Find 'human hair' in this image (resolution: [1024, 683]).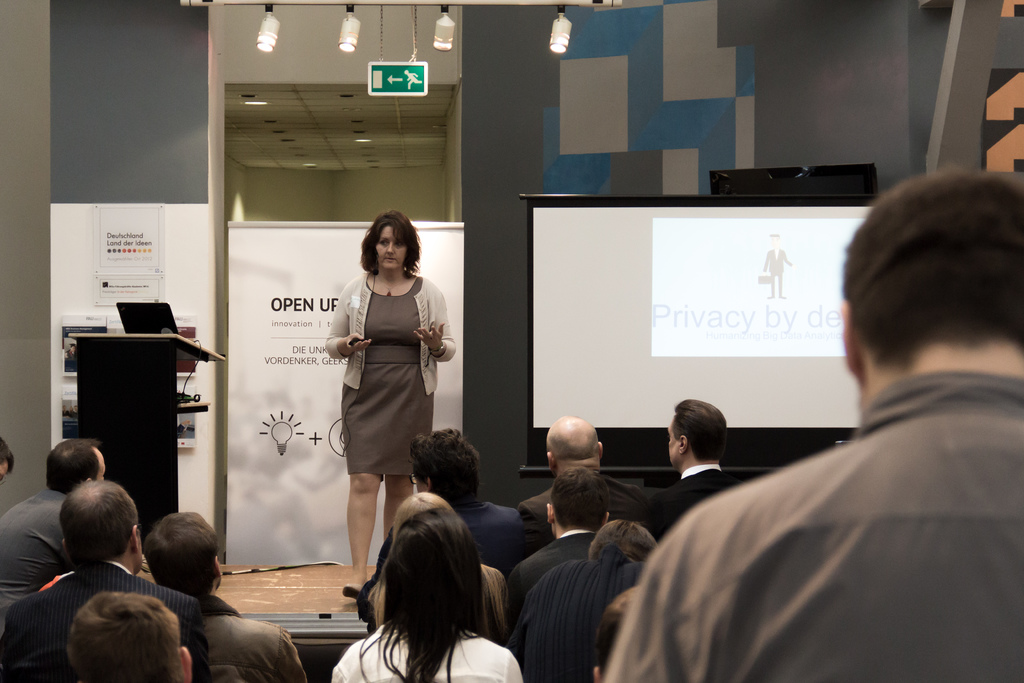
detection(670, 395, 729, 463).
